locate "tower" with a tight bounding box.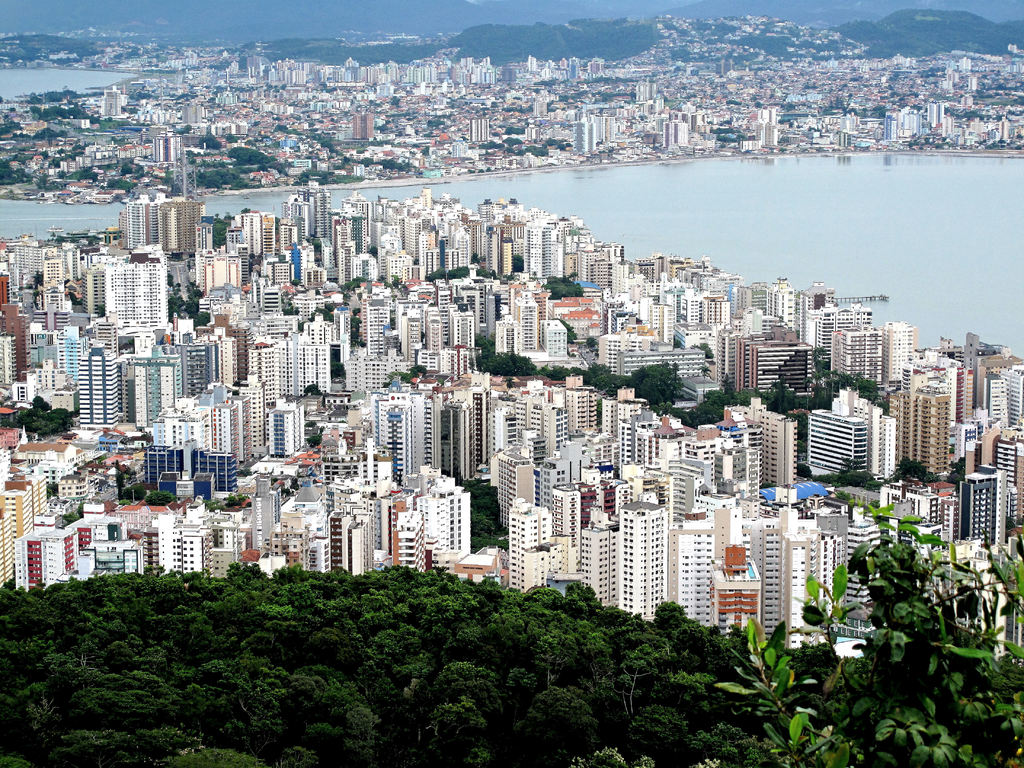
crop(0, 192, 1020, 654).
